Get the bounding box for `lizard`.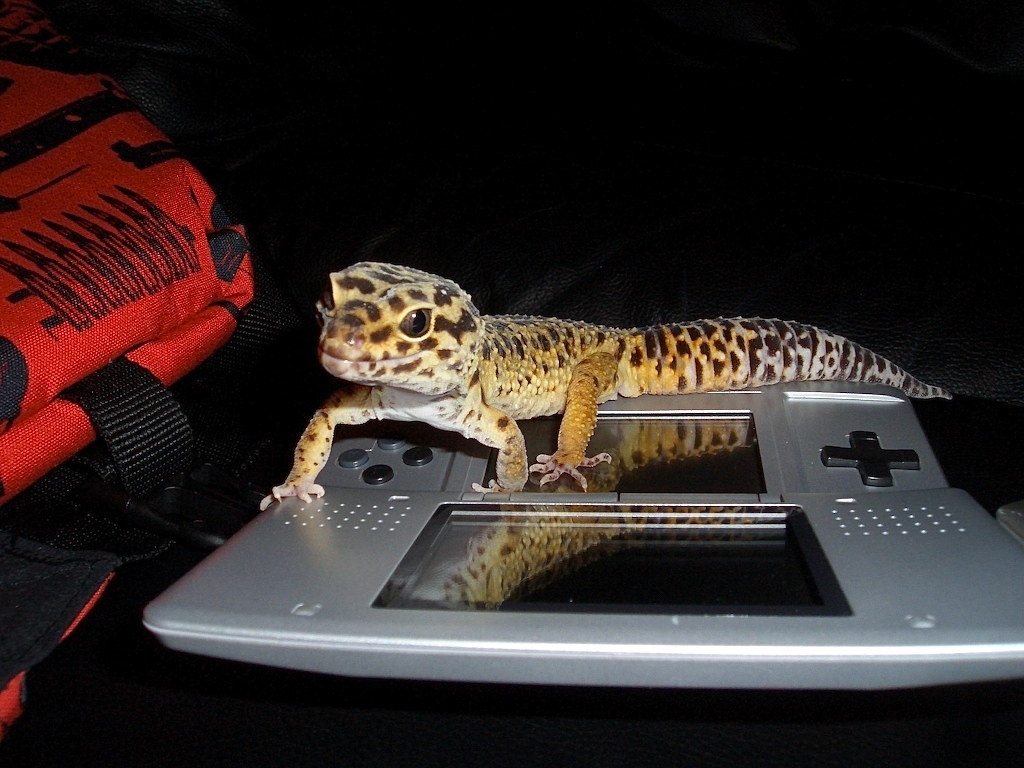
box(266, 271, 877, 512).
